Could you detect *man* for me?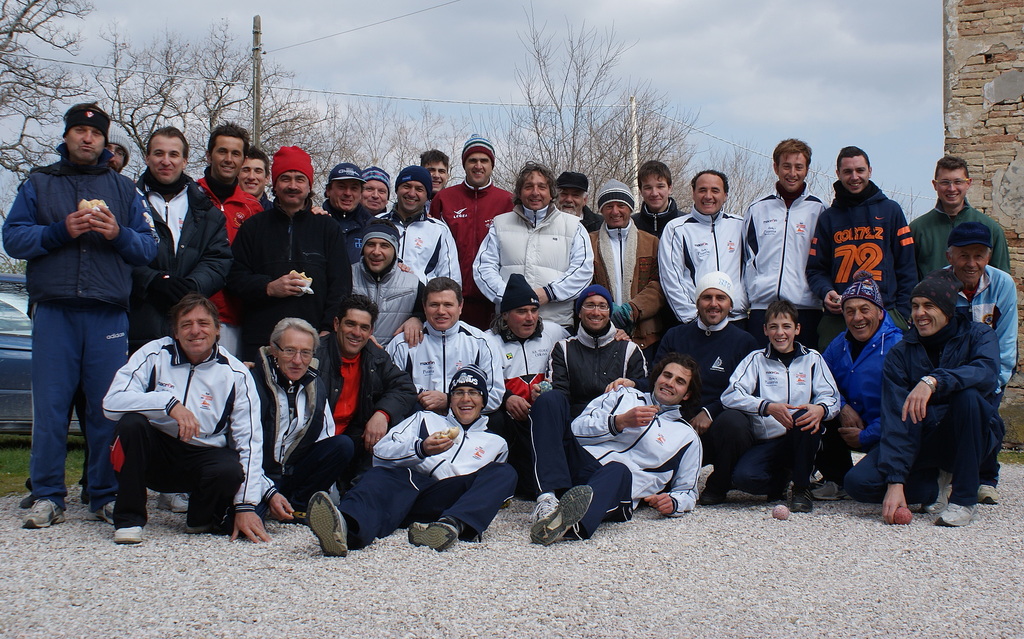
Detection result: <bbox>102, 295, 289, 544</bbox>.
